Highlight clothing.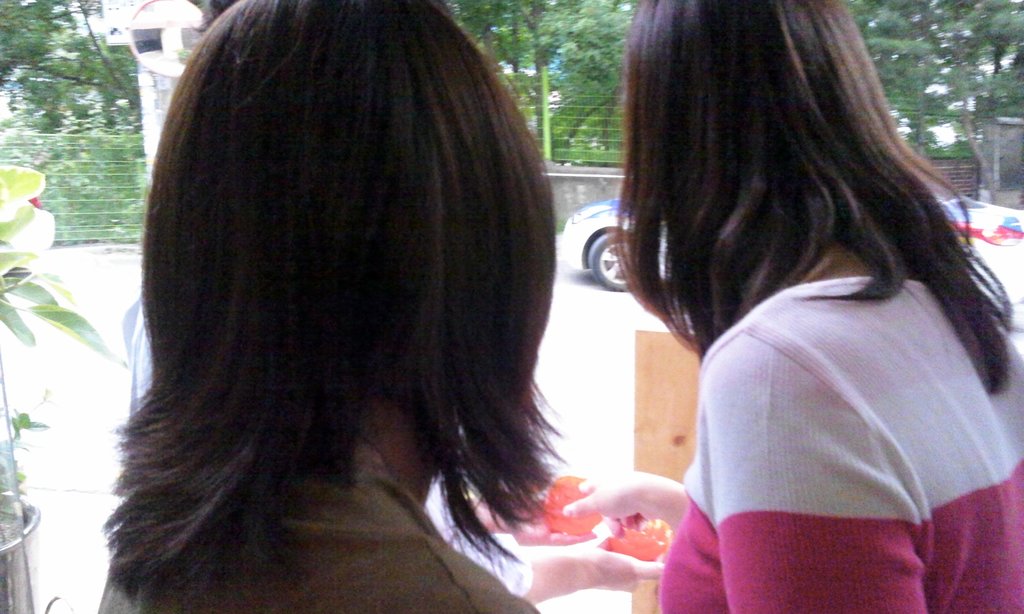
Highlighted region: locate(412, 464, 538, 613).
